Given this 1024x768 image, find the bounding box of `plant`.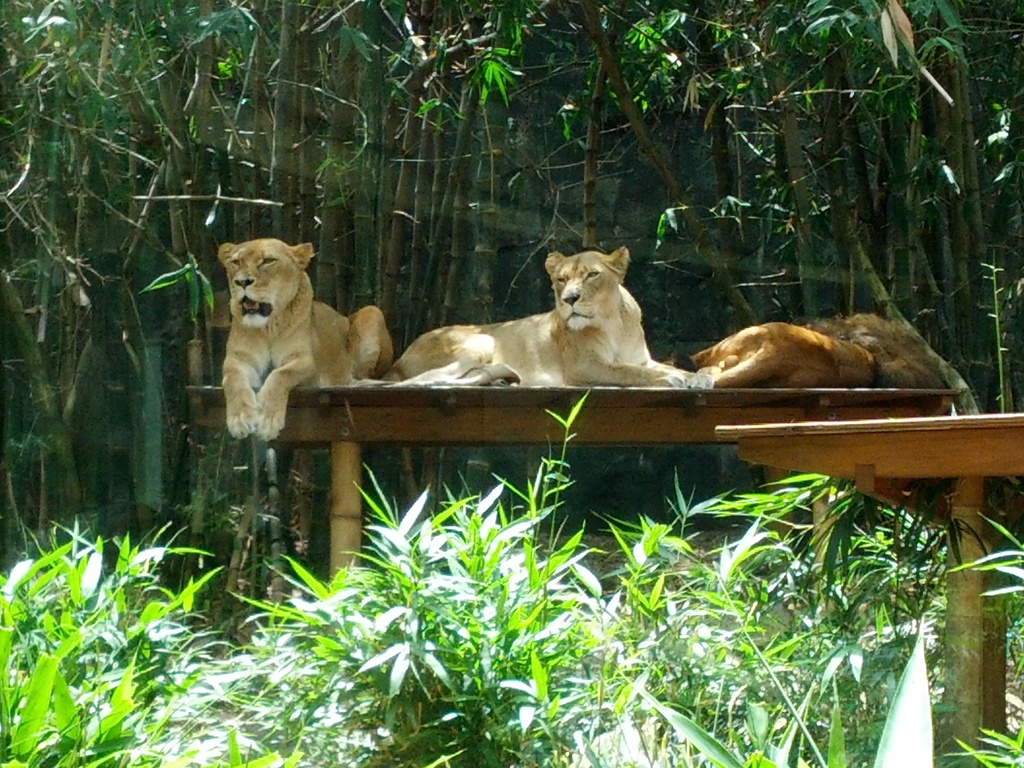
BBox(0, 390, 1023, 767).
